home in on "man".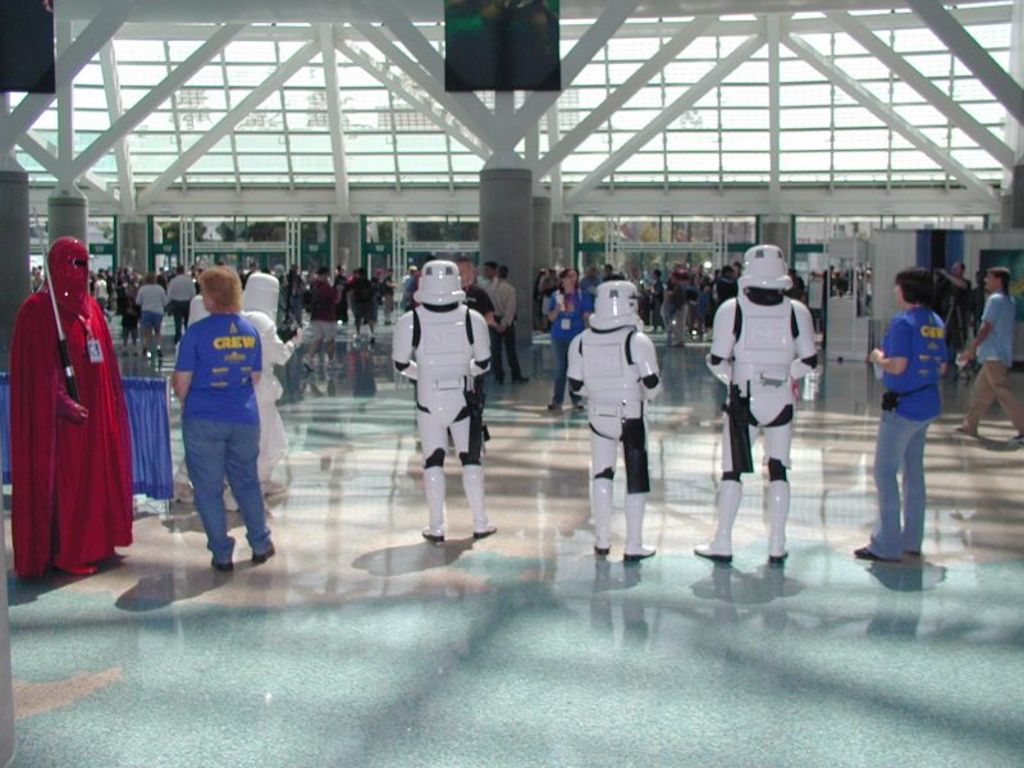
Homed in at pyautogui.locateOnScreen(88, 276, 110, 315).
